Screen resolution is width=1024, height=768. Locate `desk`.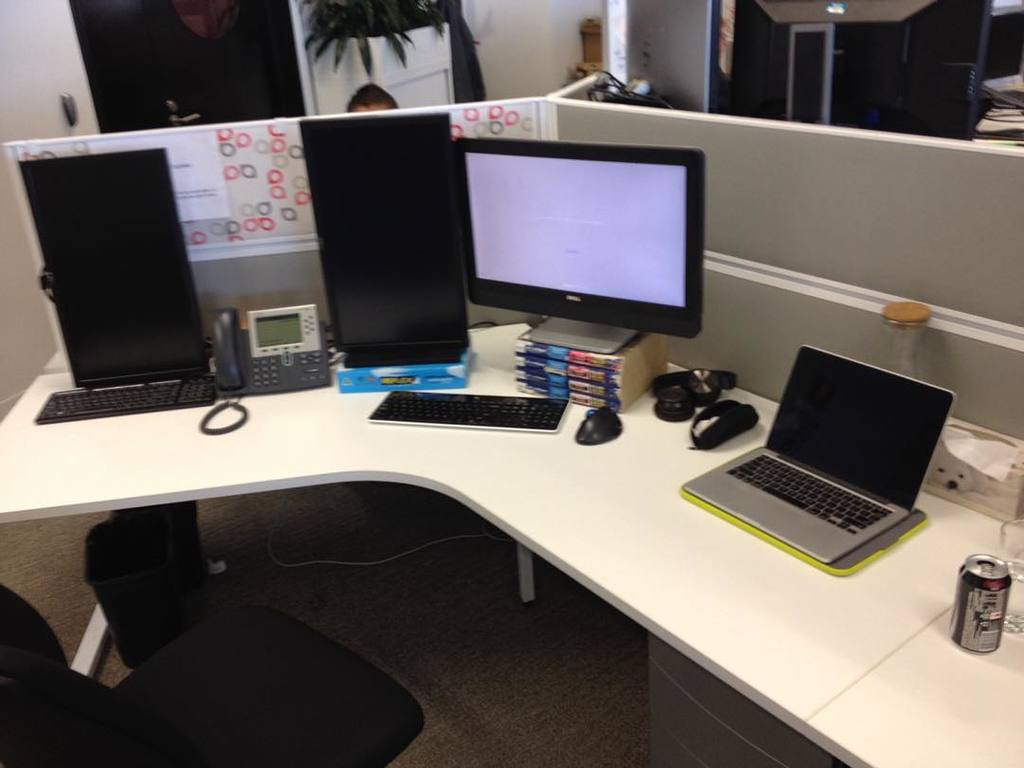
<box>0,324,1023,767</box>.
